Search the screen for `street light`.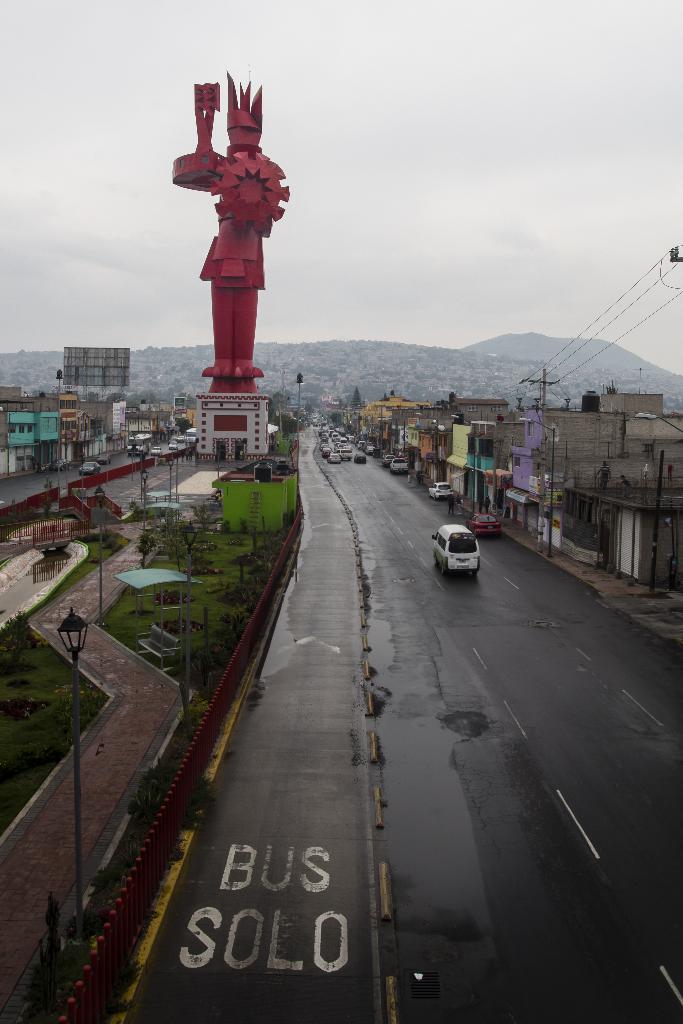
Found at (416, 408, 440, 478).
